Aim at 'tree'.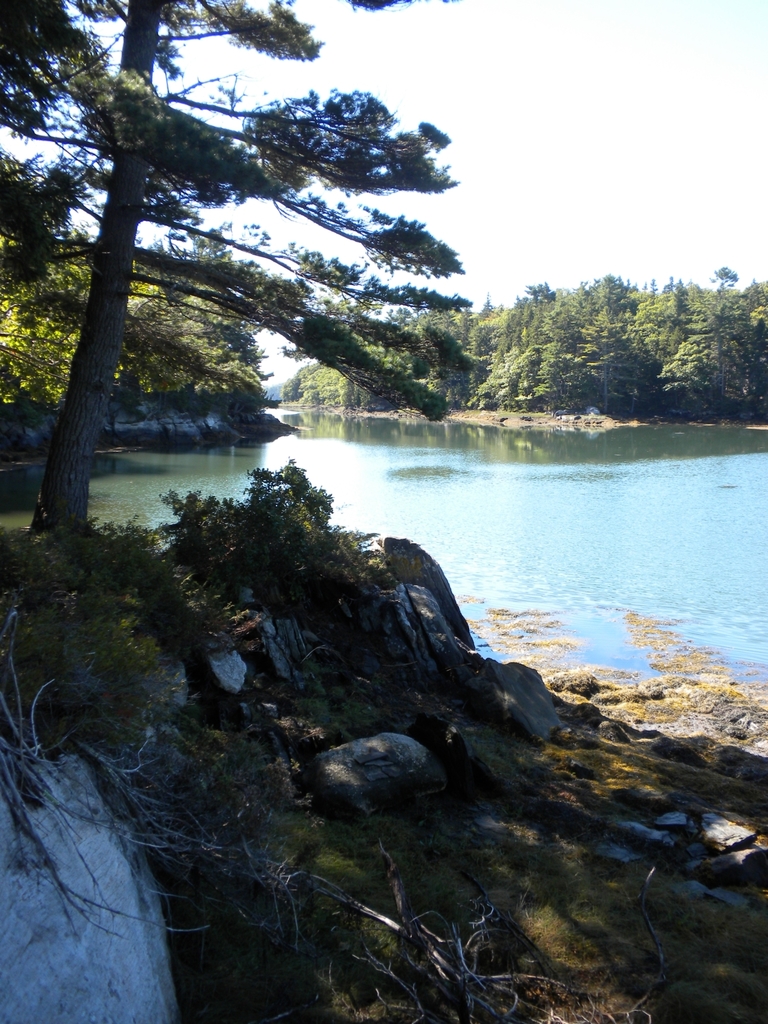
Aimed at <region>510, 294, 540, 337</region>.
